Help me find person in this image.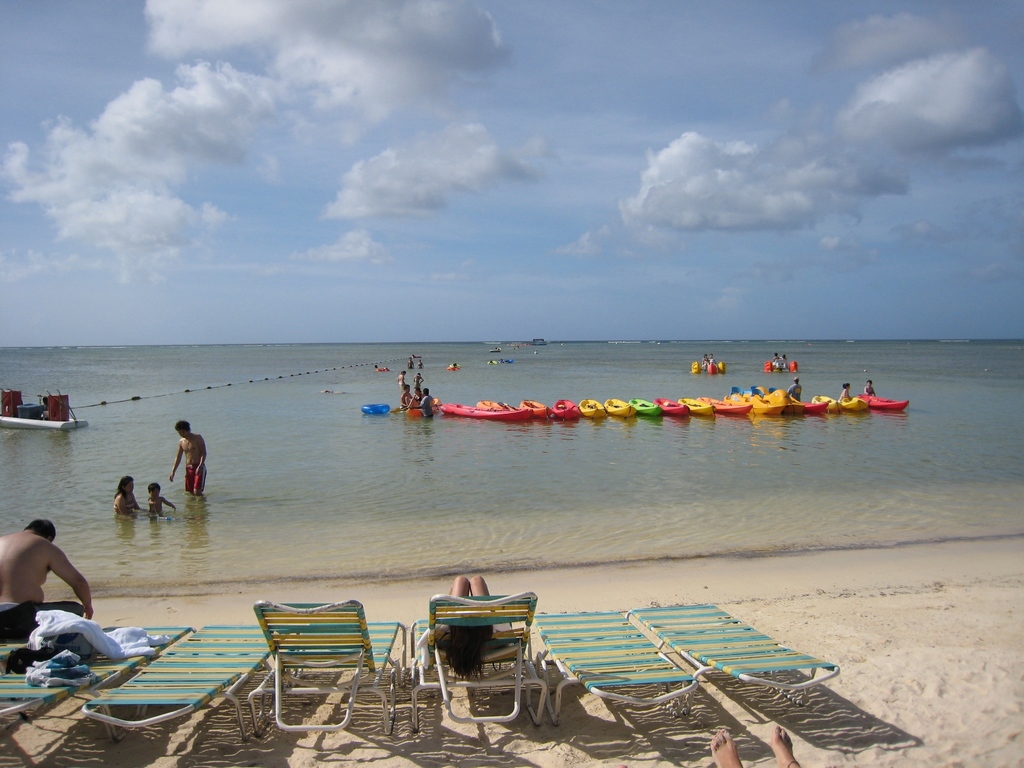
Found it: 778,352,788,367.
